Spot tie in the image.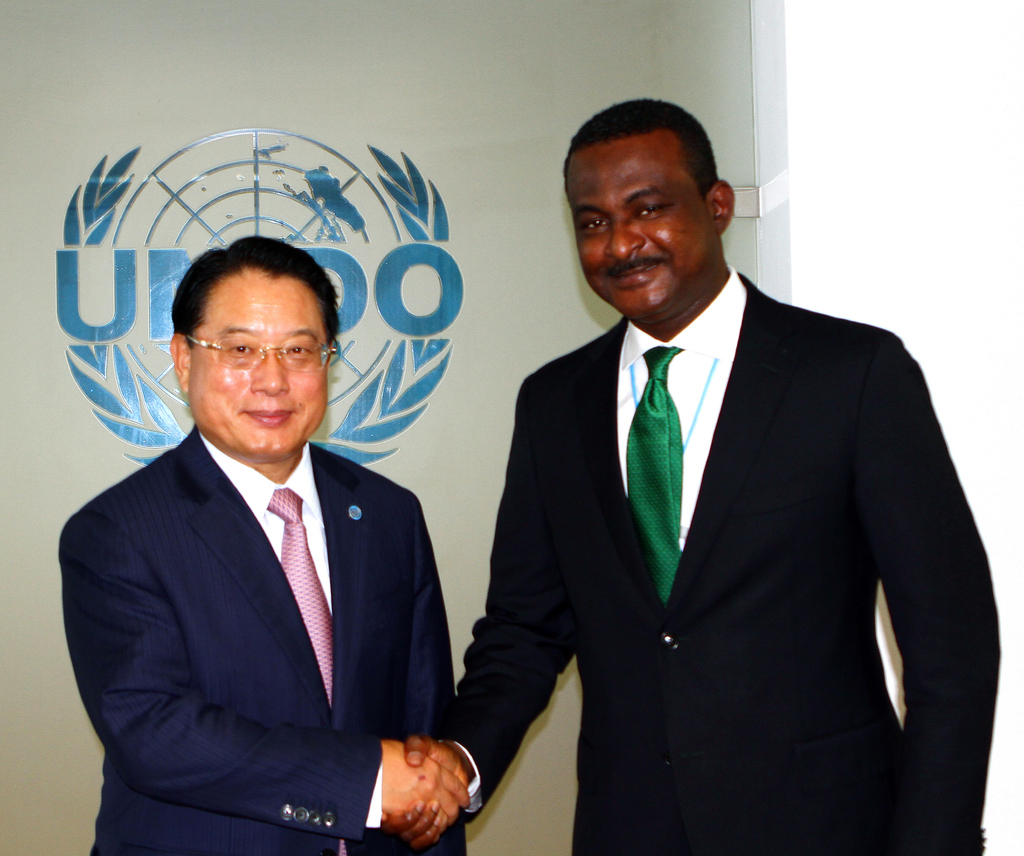
tie found at 625/345/683/602.
